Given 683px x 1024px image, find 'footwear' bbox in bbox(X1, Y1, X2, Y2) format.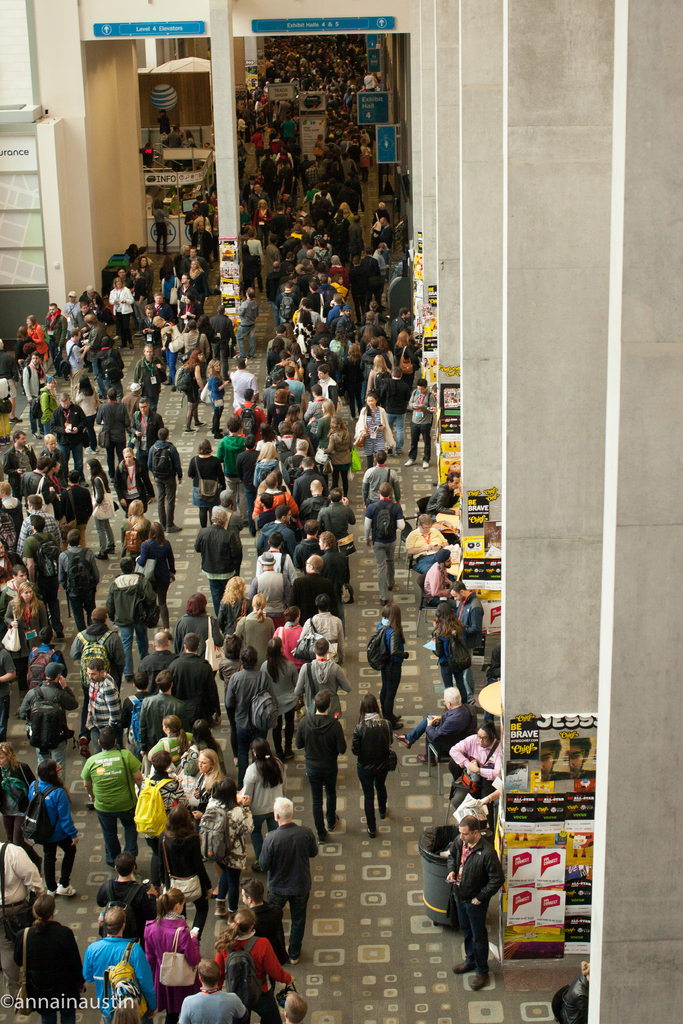
bbox(365, 821, 373, 839).
